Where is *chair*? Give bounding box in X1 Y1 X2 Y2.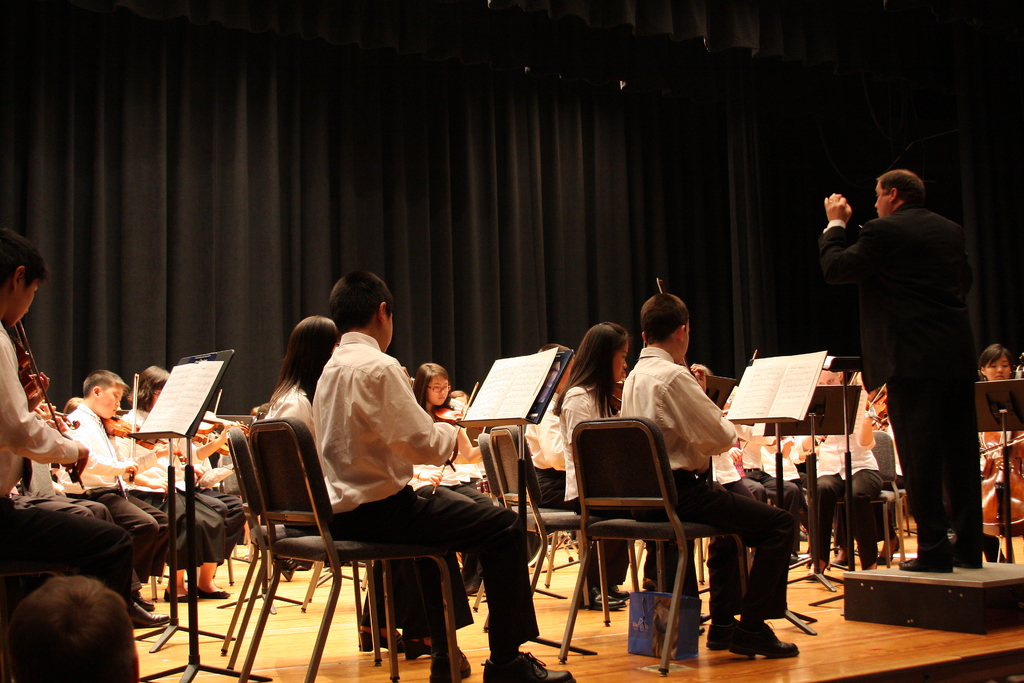
551 415 750 679.
